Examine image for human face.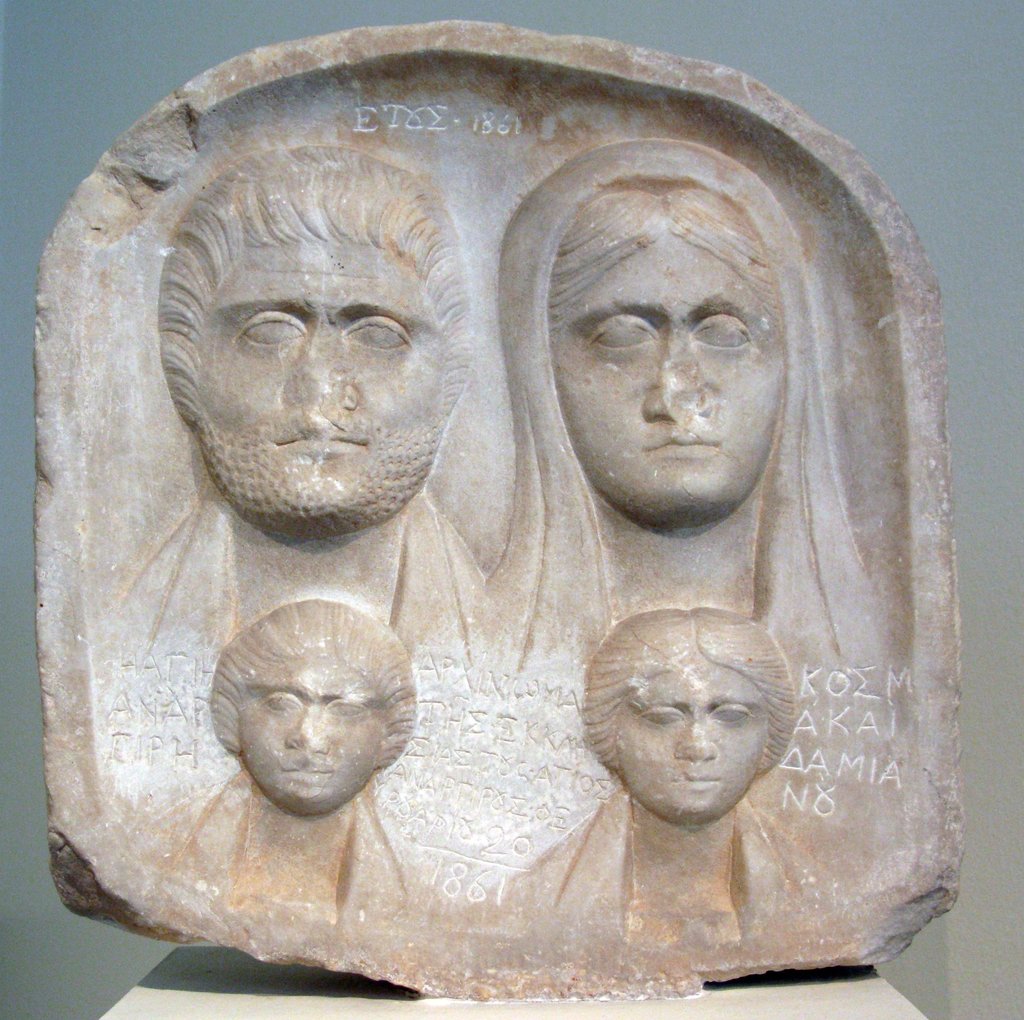
Examination result: {"left": 244, "top": 668, "right": 390, "bottom": 813}.
